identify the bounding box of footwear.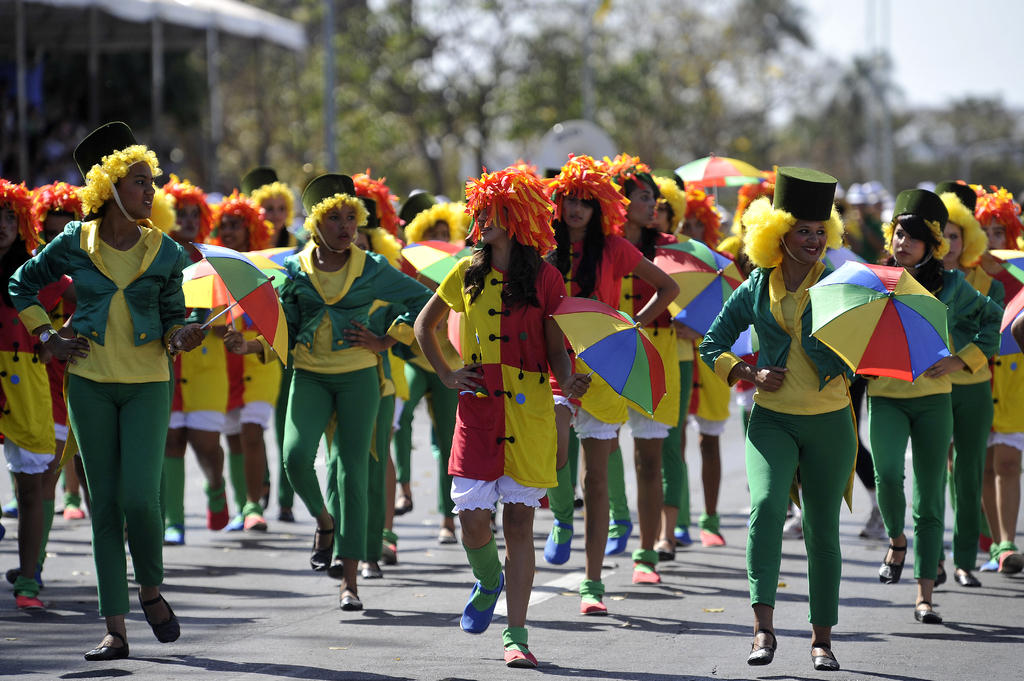
x1=915 y1=599 x2=943 y2=623.
